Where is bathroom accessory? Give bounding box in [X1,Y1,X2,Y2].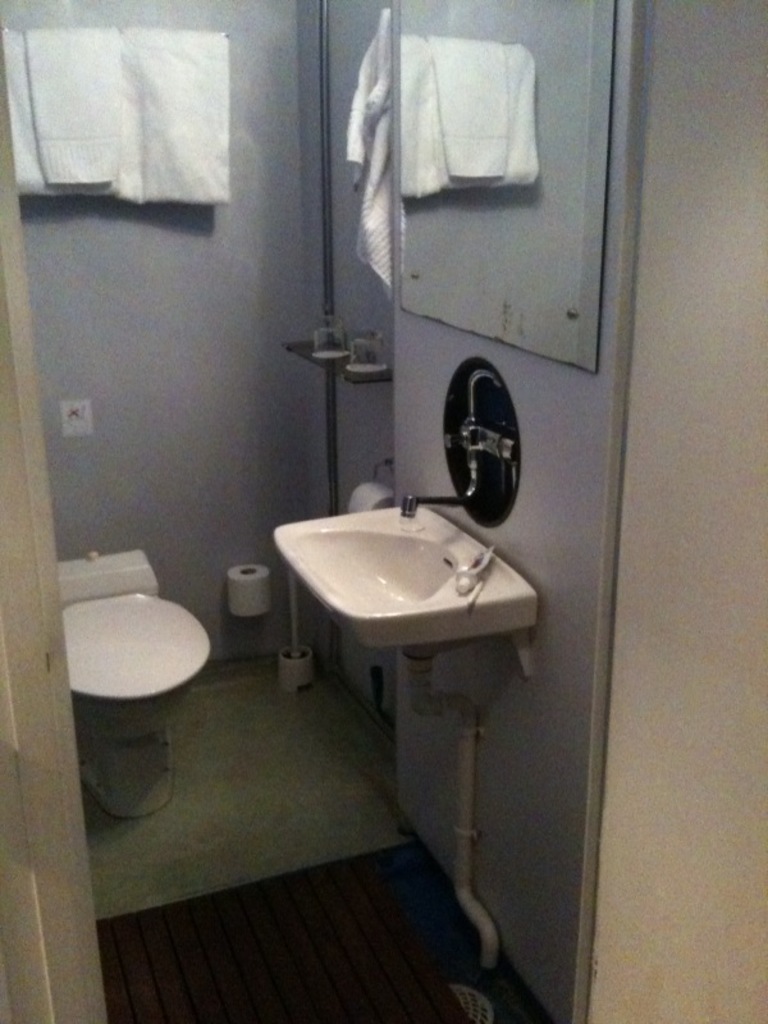
[54,589,214,820].
